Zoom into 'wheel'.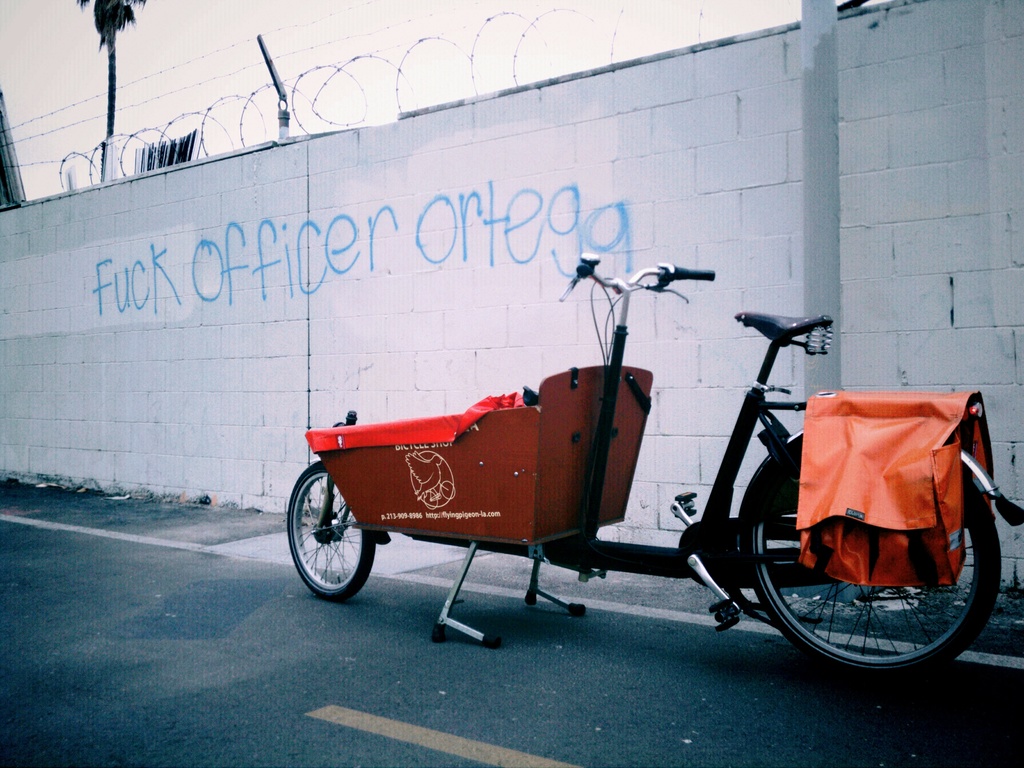
Zoom target: bbox(740, 479, 1002, 689).
